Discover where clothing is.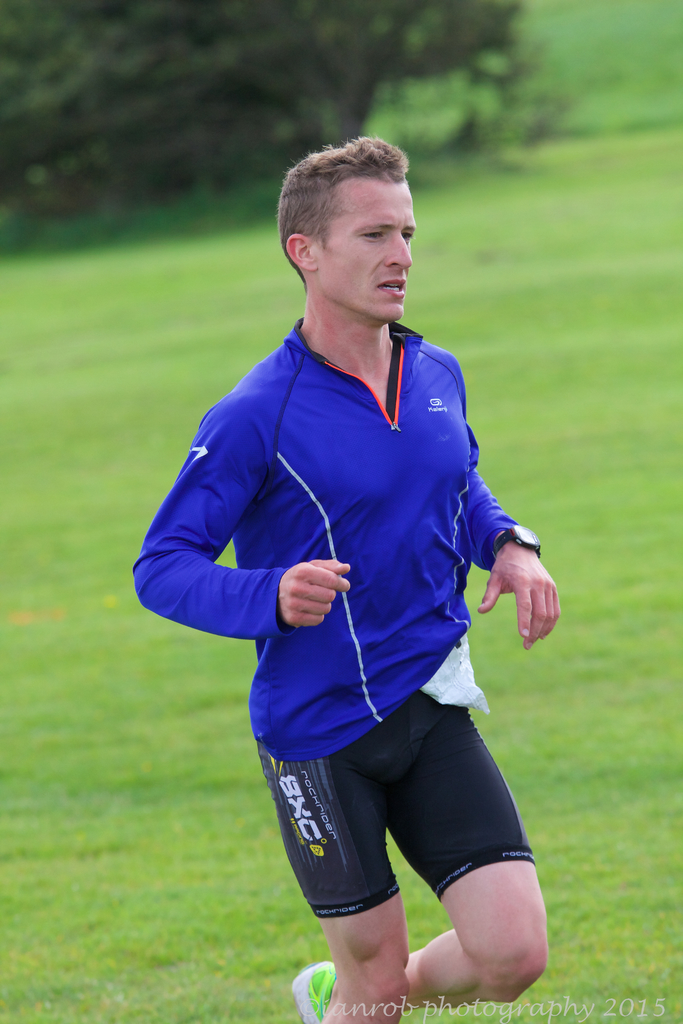
Discovered at [left=188, top=284, right=534, bottom=915].
